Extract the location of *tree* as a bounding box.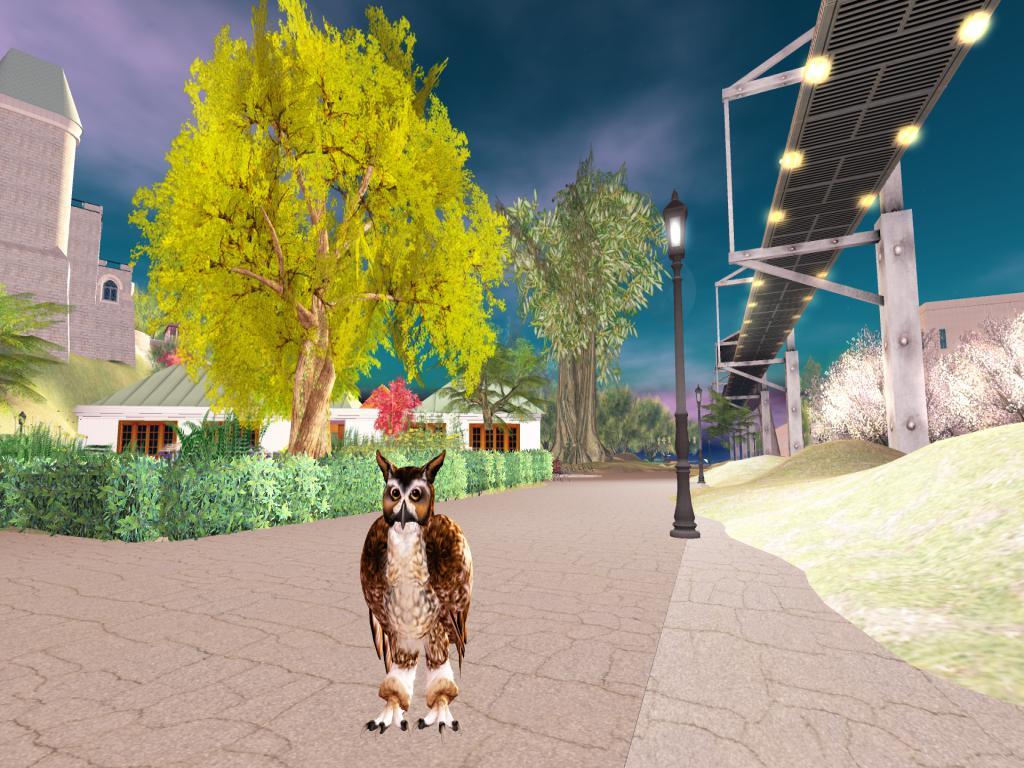
{"x1": 0, "y1": 287, "x2": 86, "y2": 414}.
